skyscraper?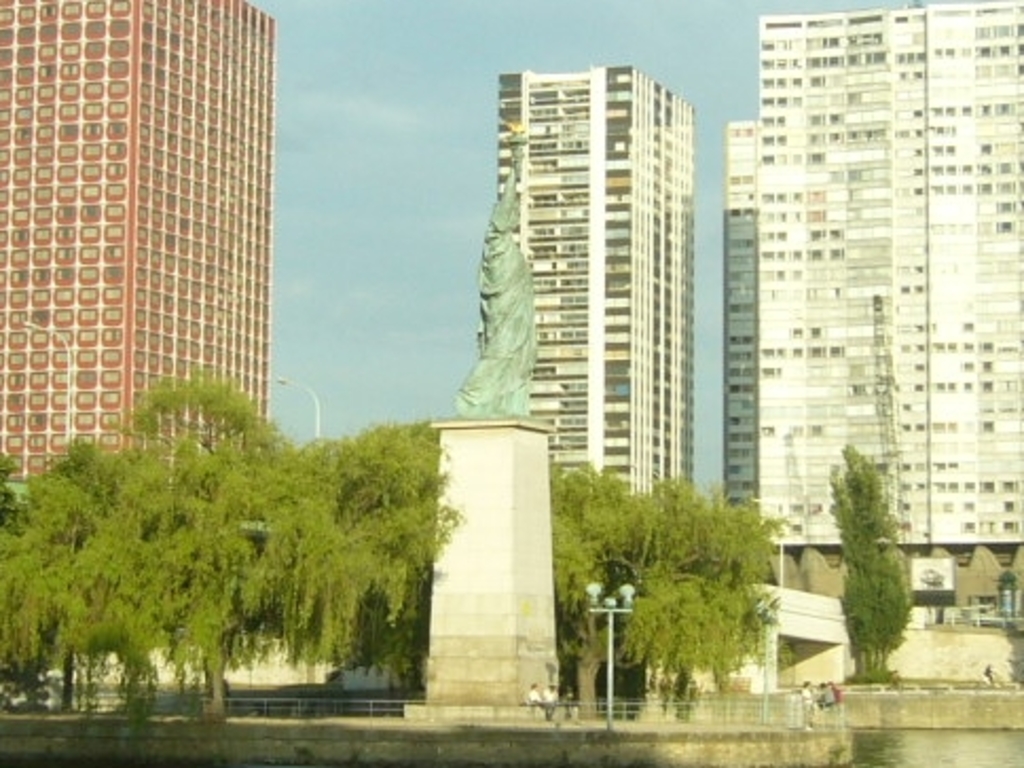
left=755, top=0, right=1022, bottom=554
